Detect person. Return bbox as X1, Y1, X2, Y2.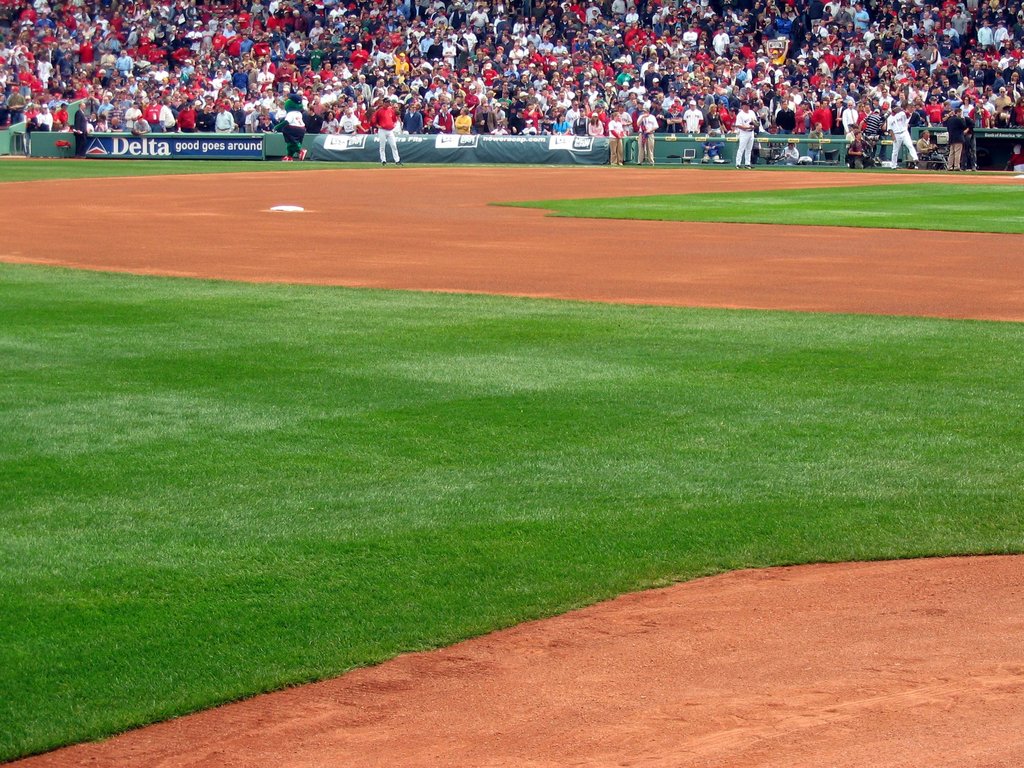
635, 103, 657, 163.
